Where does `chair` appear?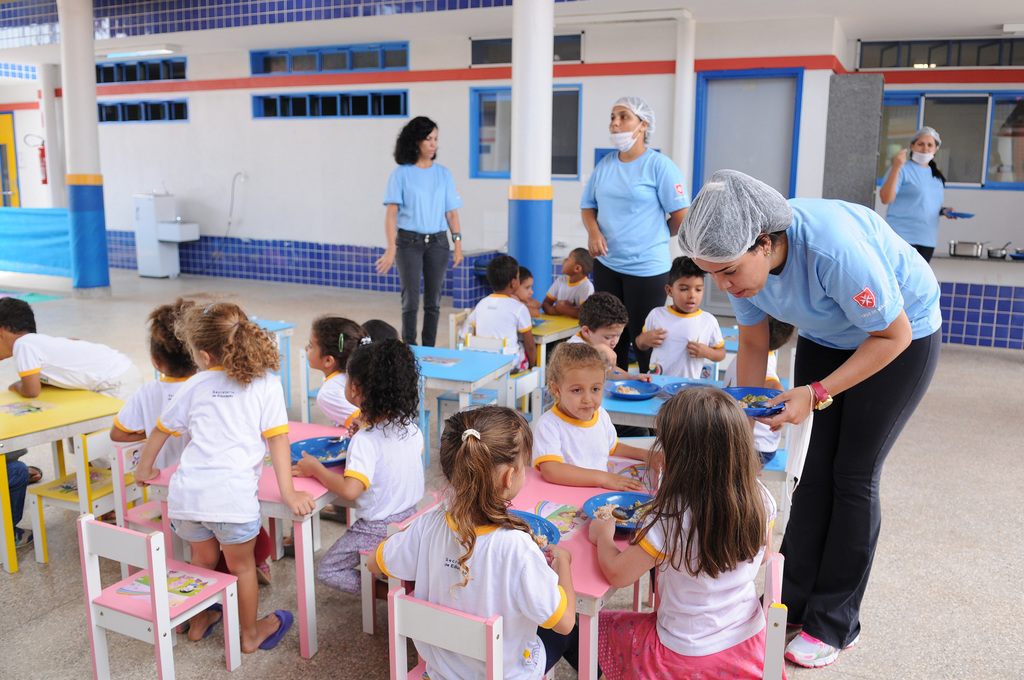
Appears at region(395, 588, 506, 679).
